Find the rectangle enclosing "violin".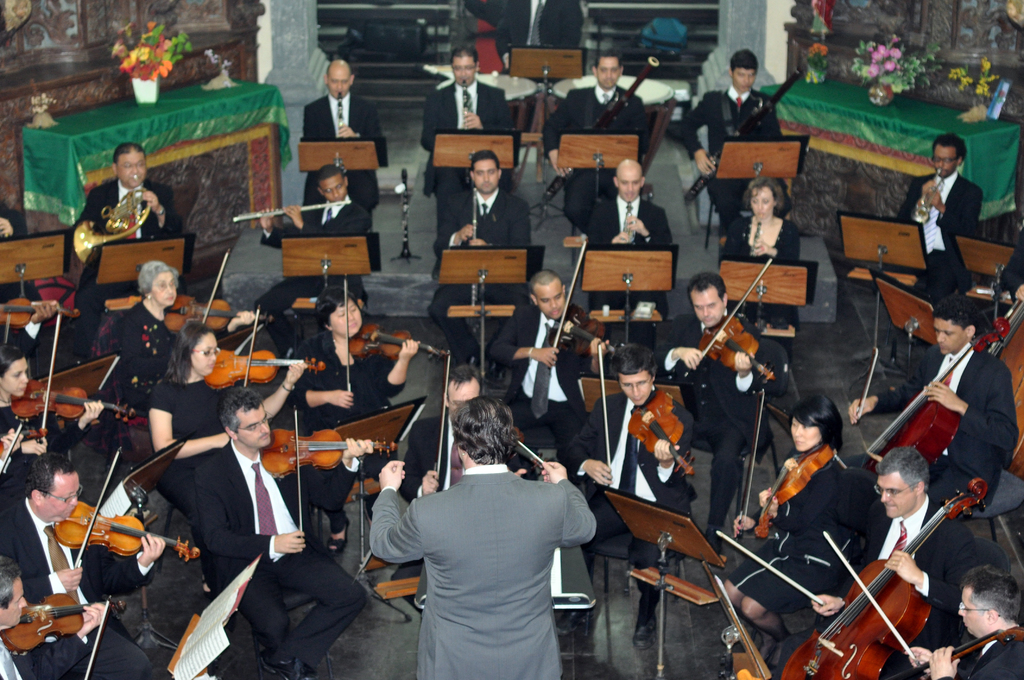
{"x1": 508, "y1": 437, "x2": 548, "y2": 469}.
